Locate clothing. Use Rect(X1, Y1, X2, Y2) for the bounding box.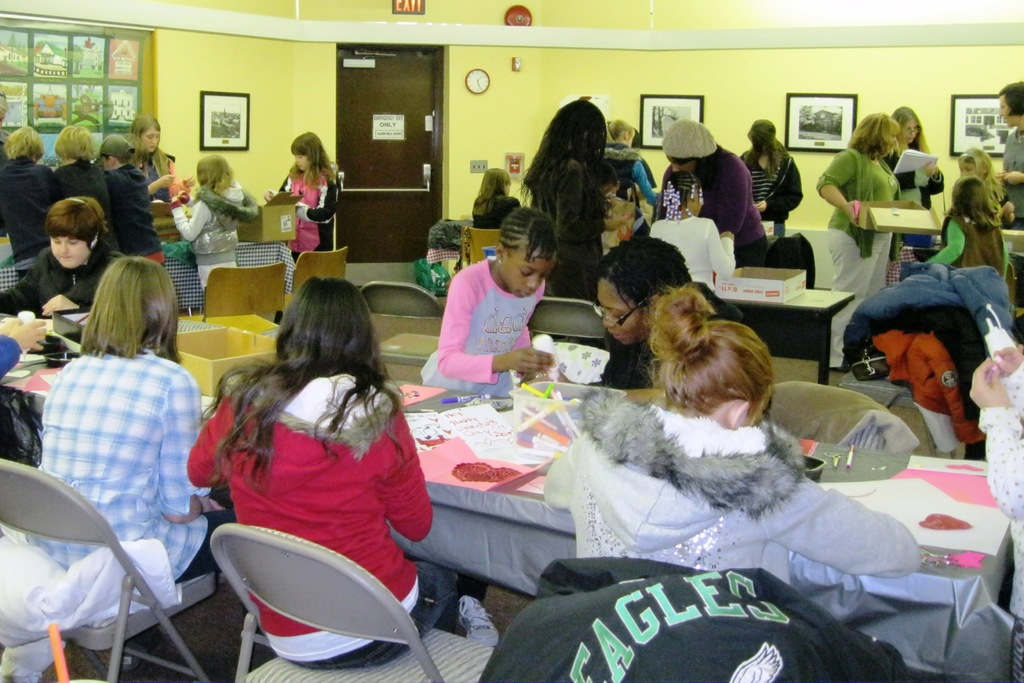
Rect(998, 120, 1021, 229).
